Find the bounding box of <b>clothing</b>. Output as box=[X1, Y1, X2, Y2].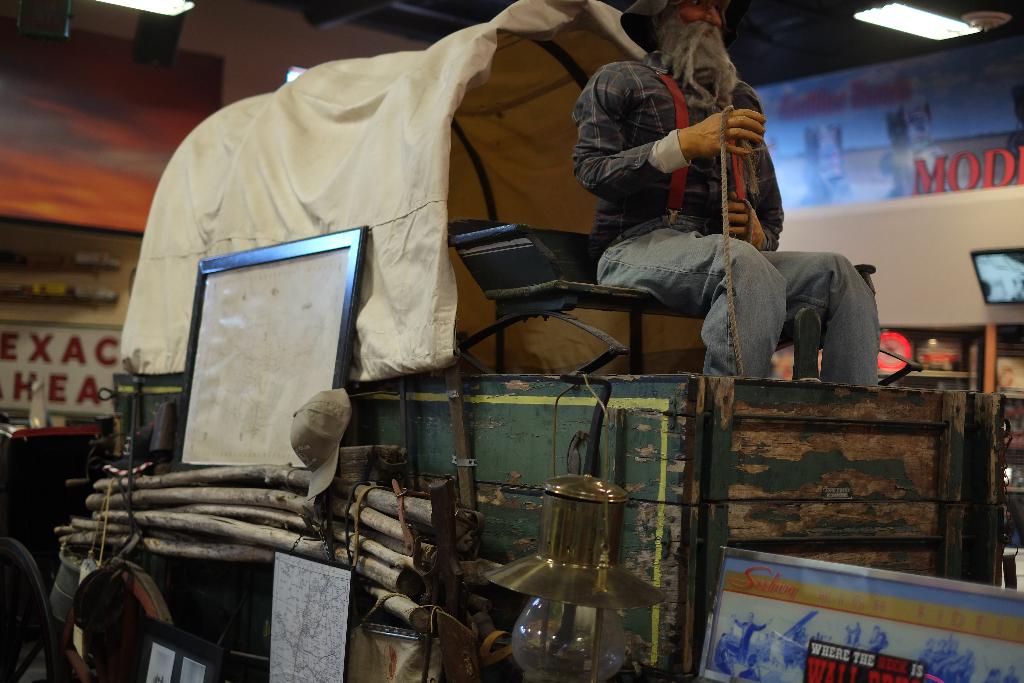
box=[734, 622, 771, 660].
